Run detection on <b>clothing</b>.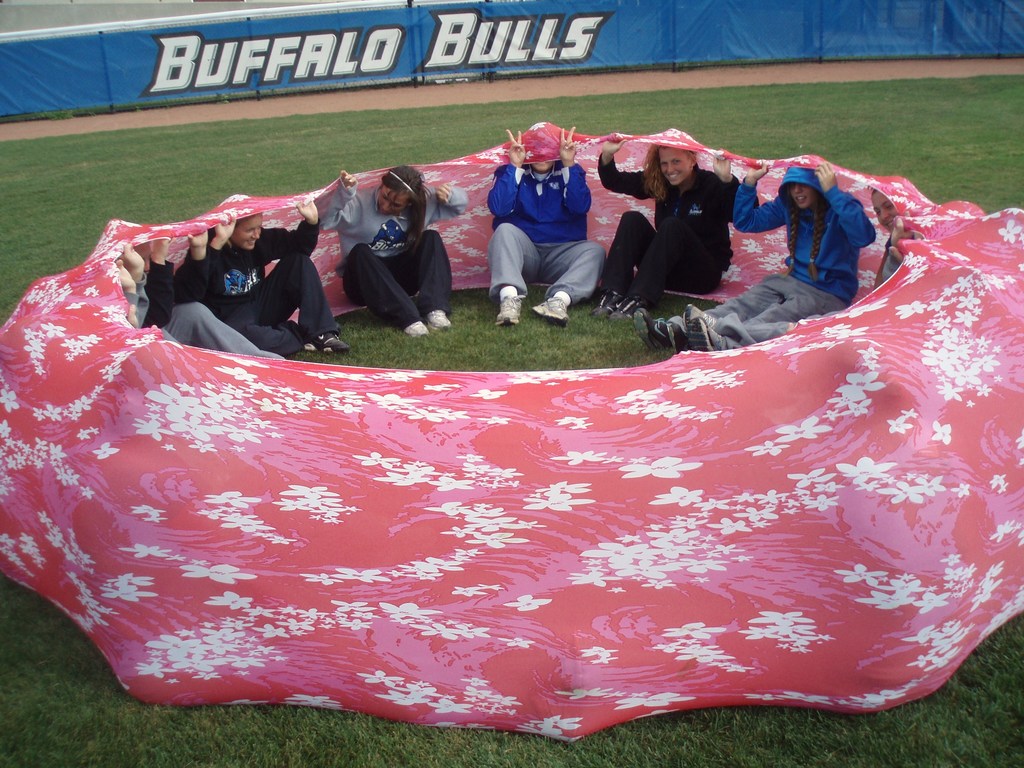
Result: l=317, t=176, r=468, b=332.
